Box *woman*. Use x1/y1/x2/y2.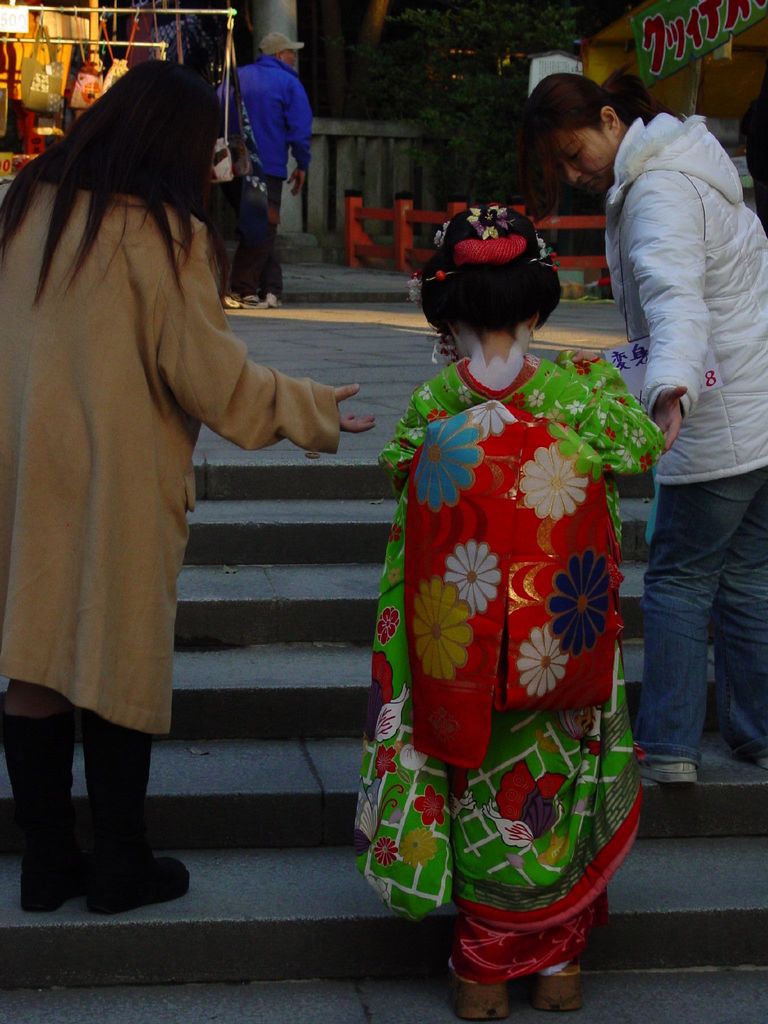
180/49/282/304.
